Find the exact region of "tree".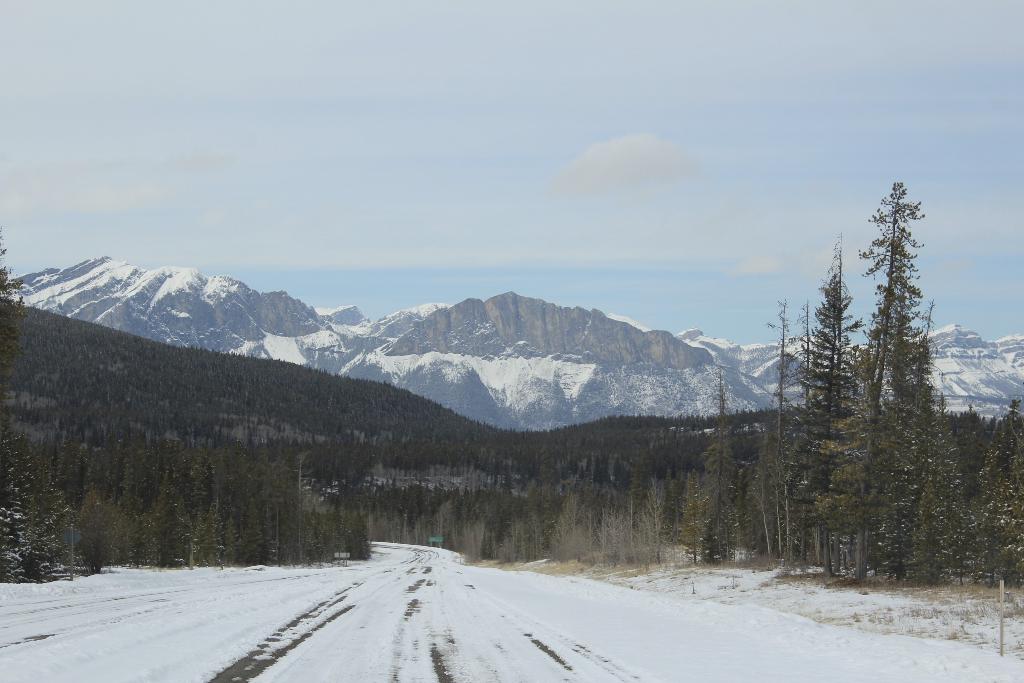
Exact region: x1=808 y1=157 x2=977 y2=600.
